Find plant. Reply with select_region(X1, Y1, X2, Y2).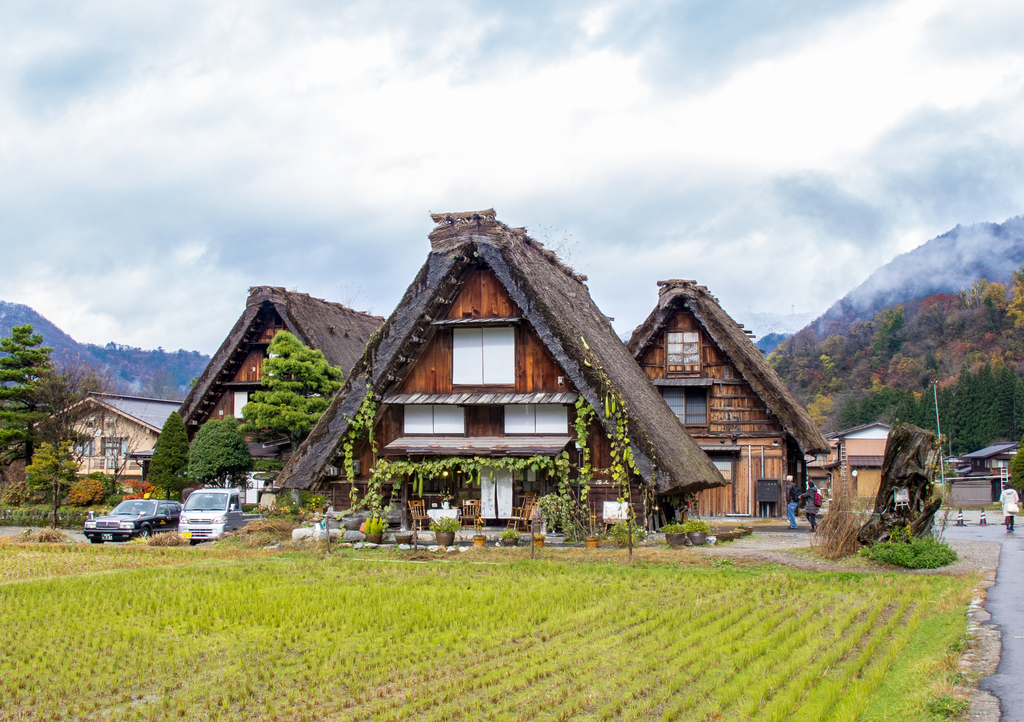
select_region(249, 460, 299, 467).
